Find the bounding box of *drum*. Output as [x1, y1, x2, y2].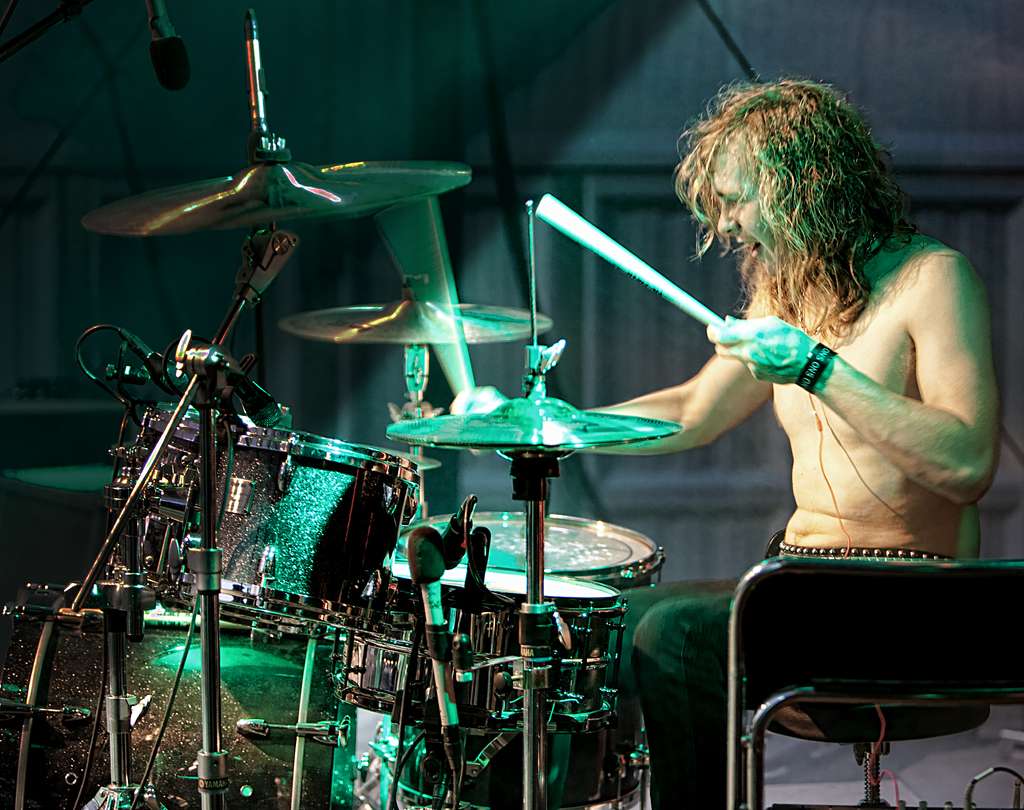
[365, 695, 650, 809].
